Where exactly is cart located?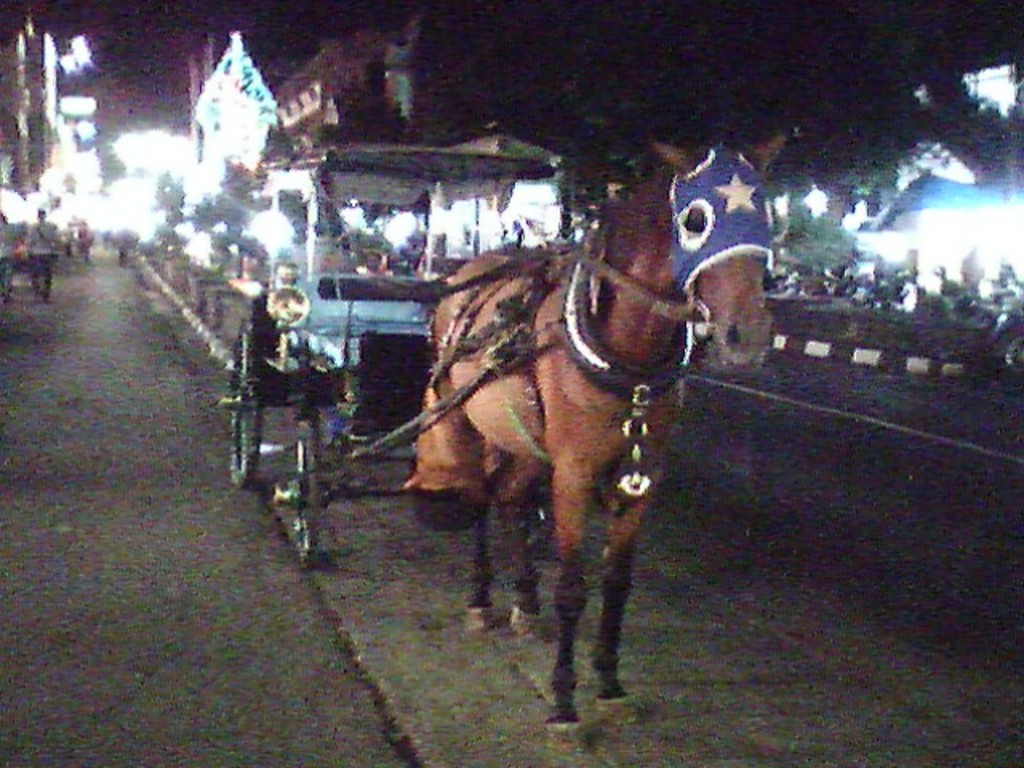
Its bounding box is (218,123,715,566).
